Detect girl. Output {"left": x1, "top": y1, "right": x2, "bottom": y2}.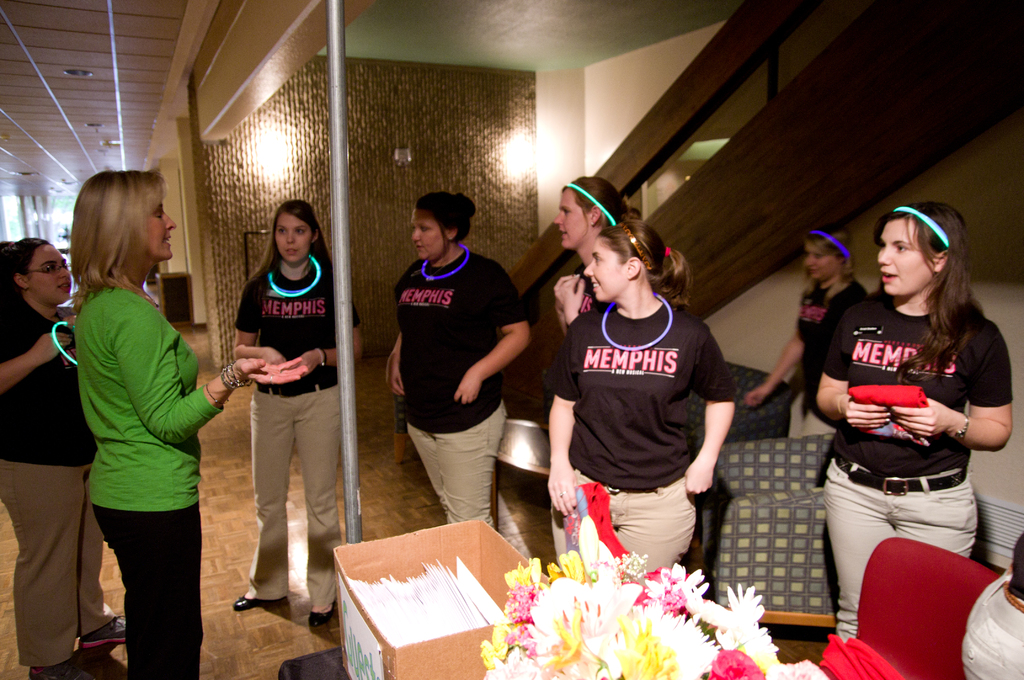
{"left": 812, "top": 197, "right": 1011, "bottom": 639}.
